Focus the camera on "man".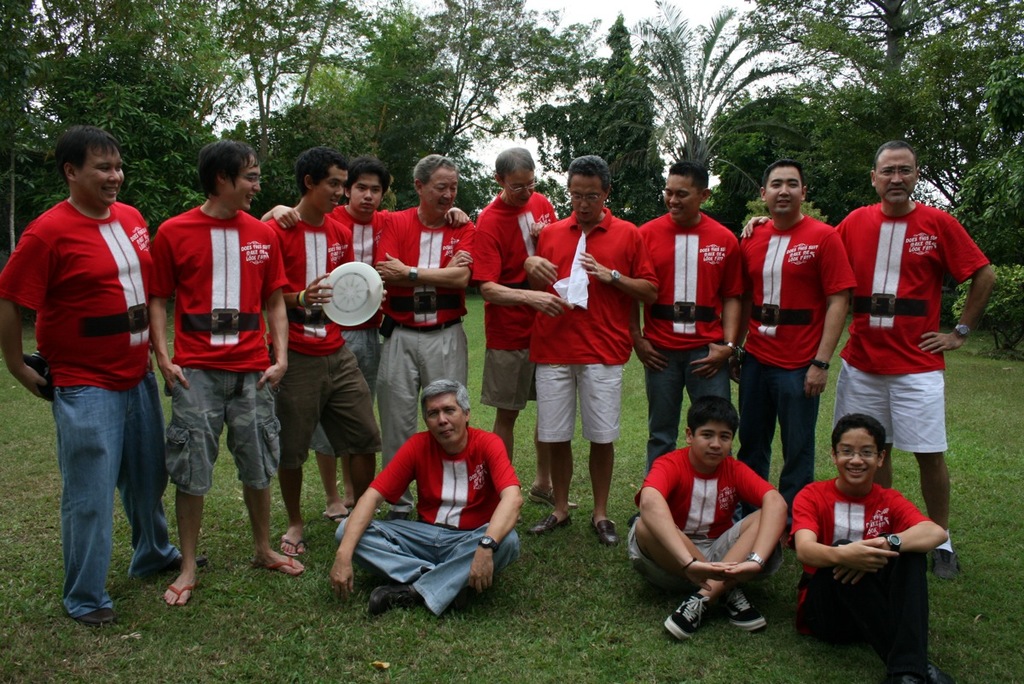
Focus region: bbox=[628, 162, 745, 533].
